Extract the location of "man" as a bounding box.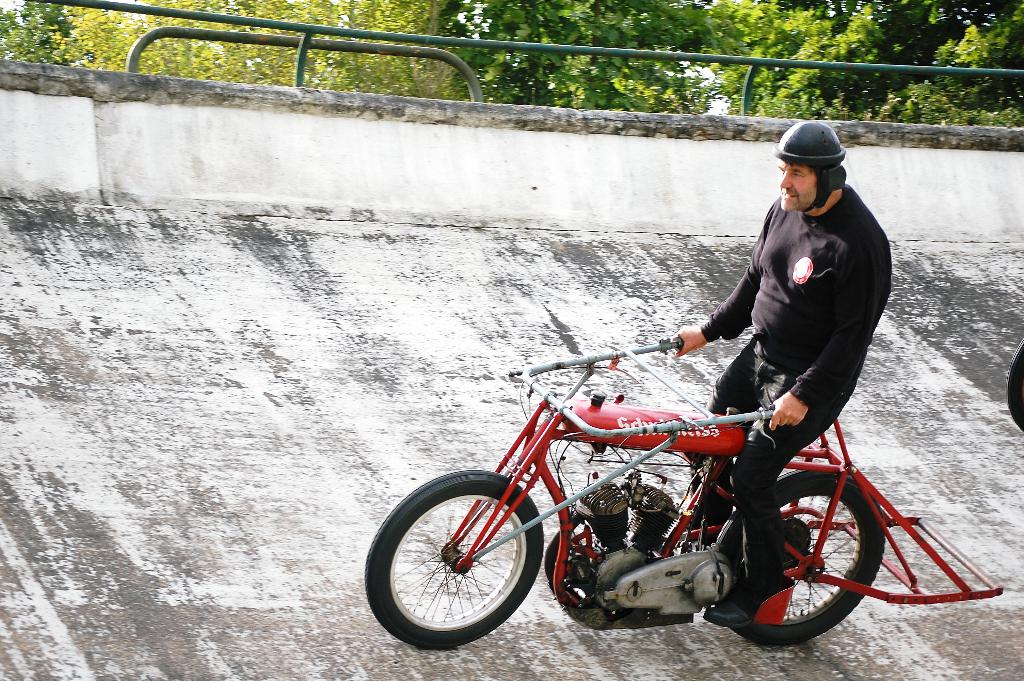
crop(691, 183, 899, 580).
